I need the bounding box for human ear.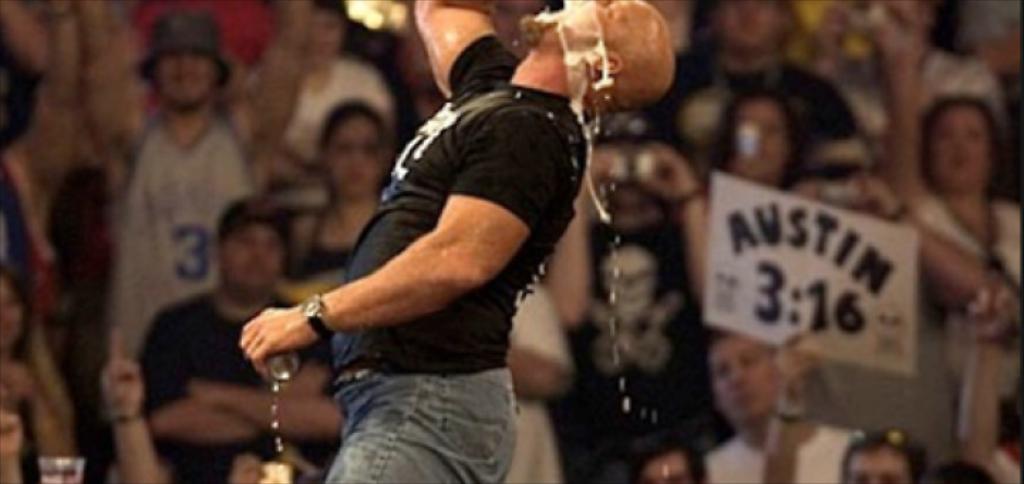
Here it is: (left=589, top=51, right=622, bottom=73).
